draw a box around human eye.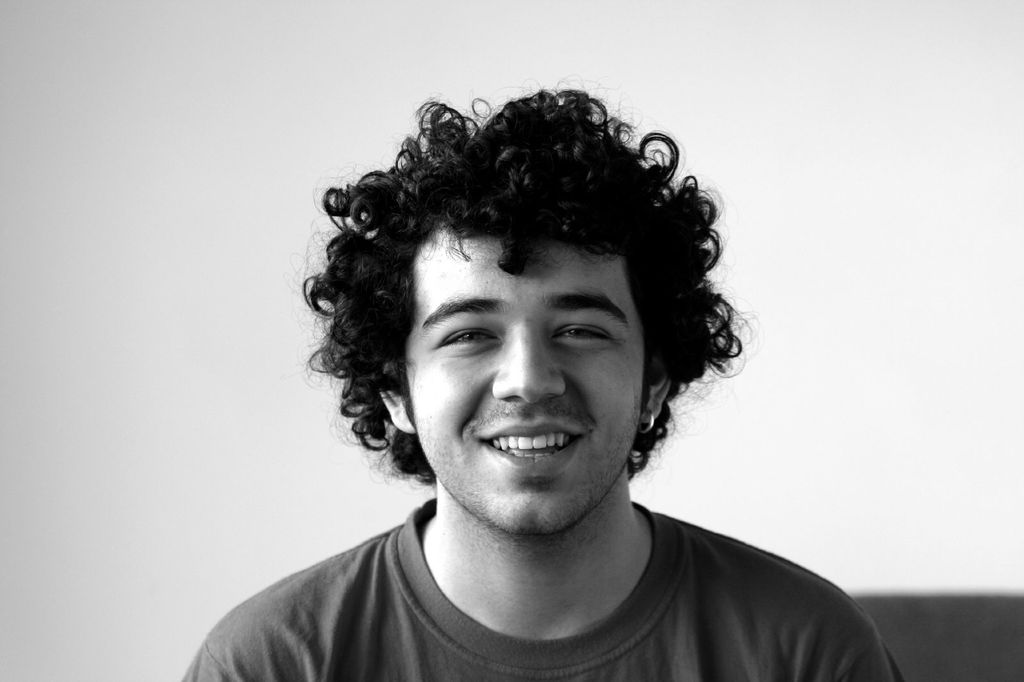
(x1=545, y1=304, x2=628, y2=374).
